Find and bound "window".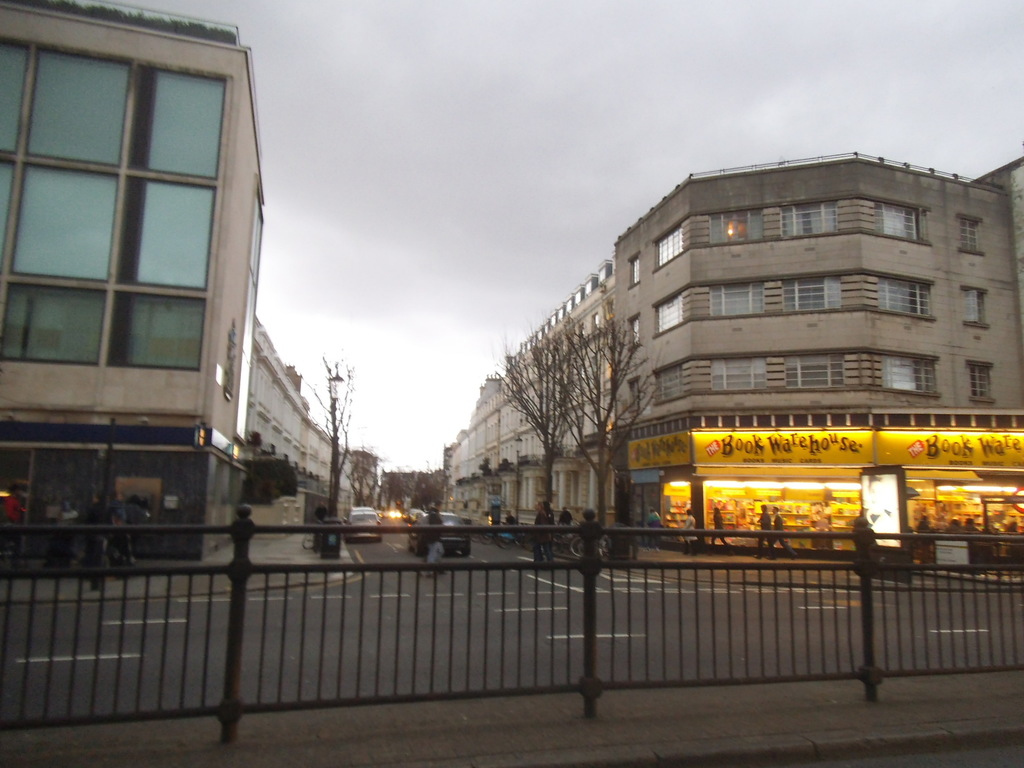
Bound: box=[961, 214, 981, 253].
